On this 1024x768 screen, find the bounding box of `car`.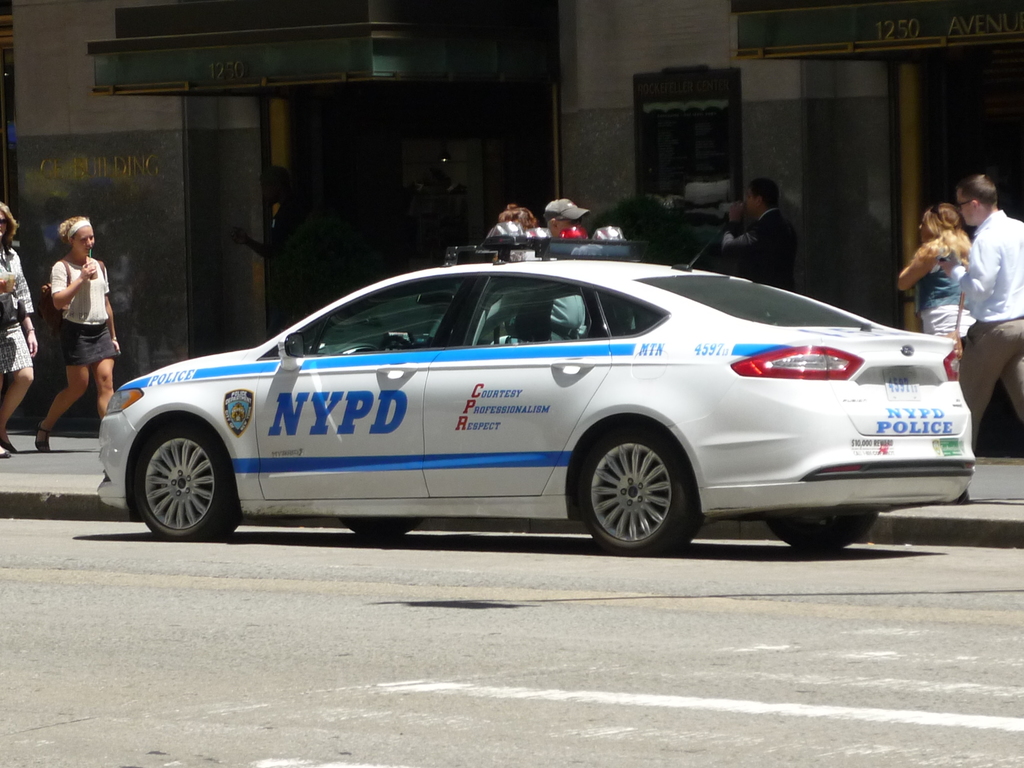
Bounding box: region(81, 230, 965, 551).
